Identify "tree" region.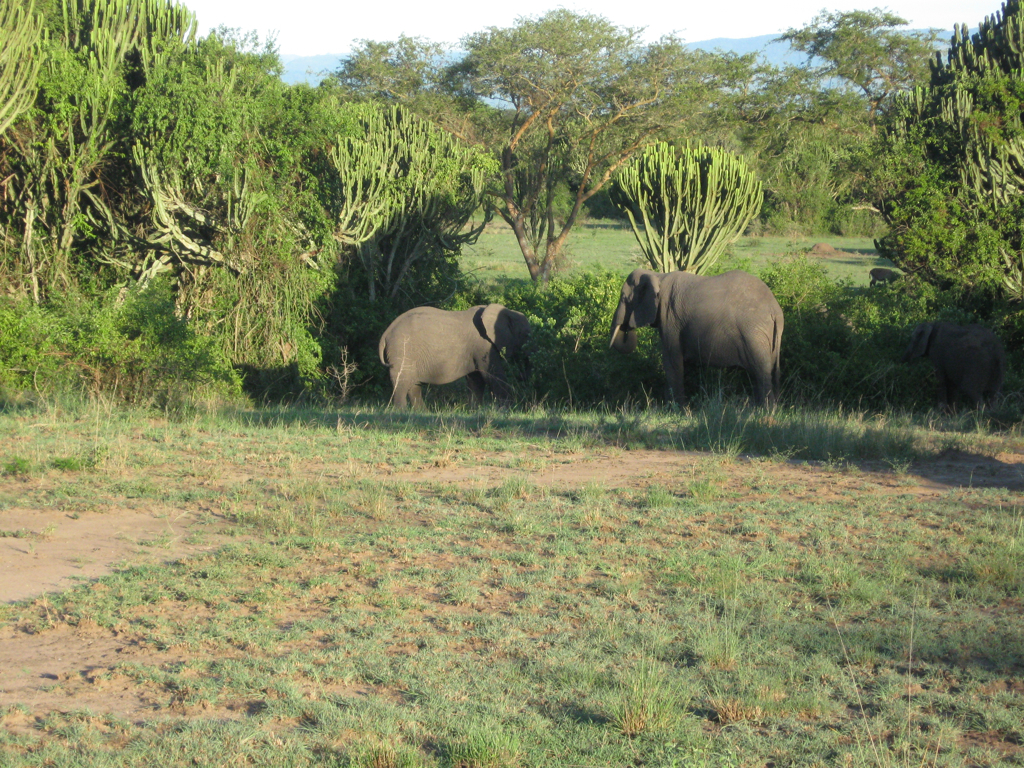
Region: bbox(669, 67, 876, 292).
